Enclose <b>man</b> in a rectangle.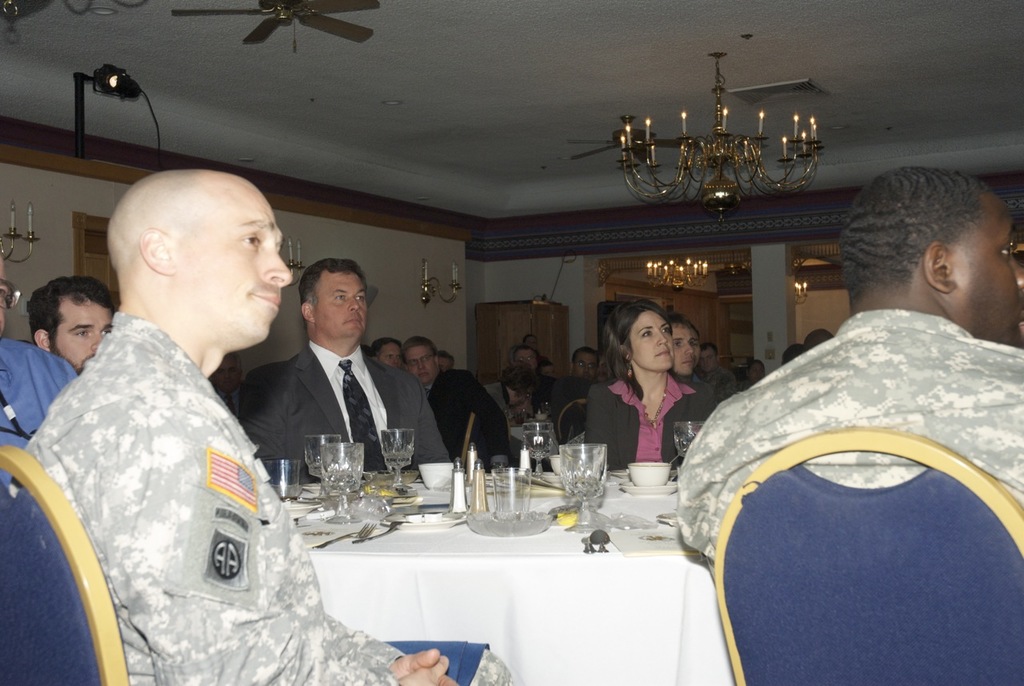
<region>699, 341, 737, 398</region>.
